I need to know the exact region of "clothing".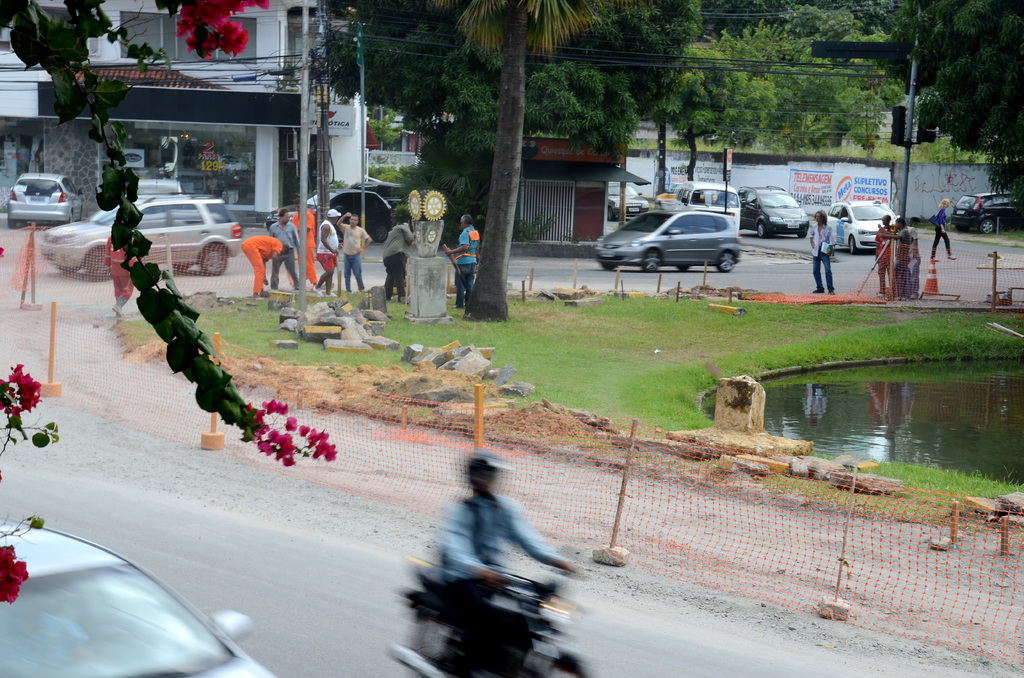
Region: {"left": 435, "top": 490, "right": 561, "bottom": 580}.
